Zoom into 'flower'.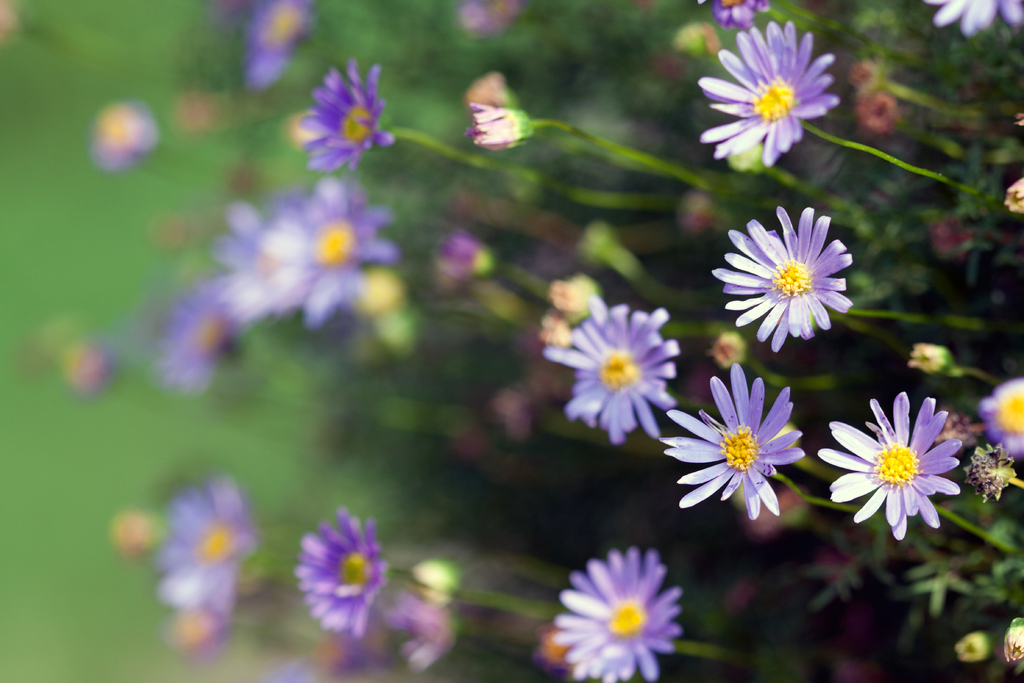
Zoom target: box=[472, 103, 543, 148].
